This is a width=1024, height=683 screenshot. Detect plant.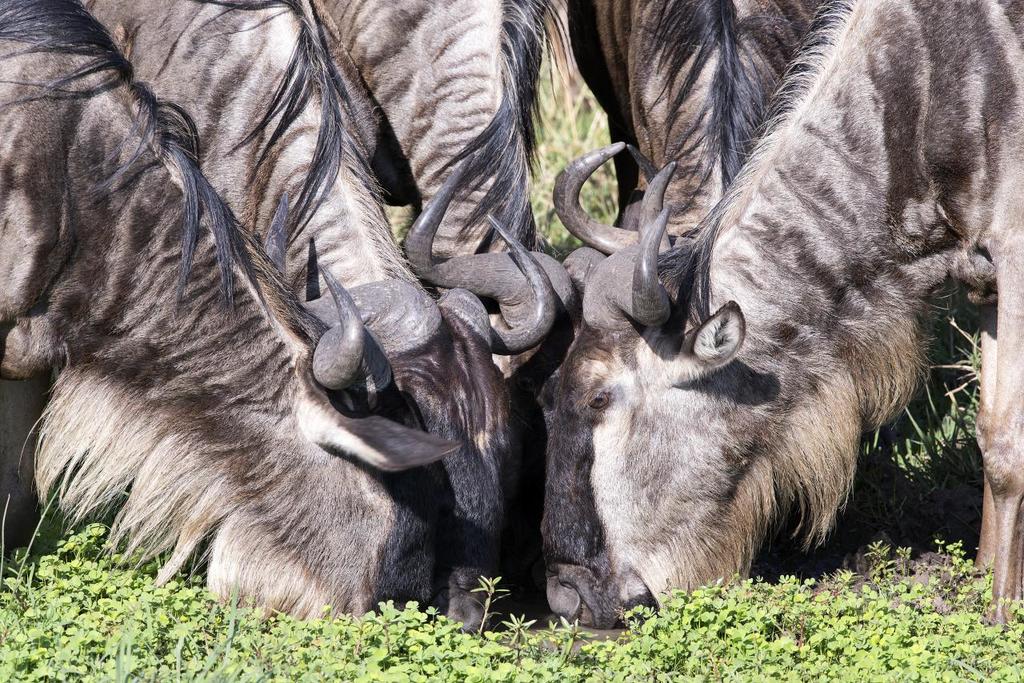
bbox=[0, 498, 13, 589].
